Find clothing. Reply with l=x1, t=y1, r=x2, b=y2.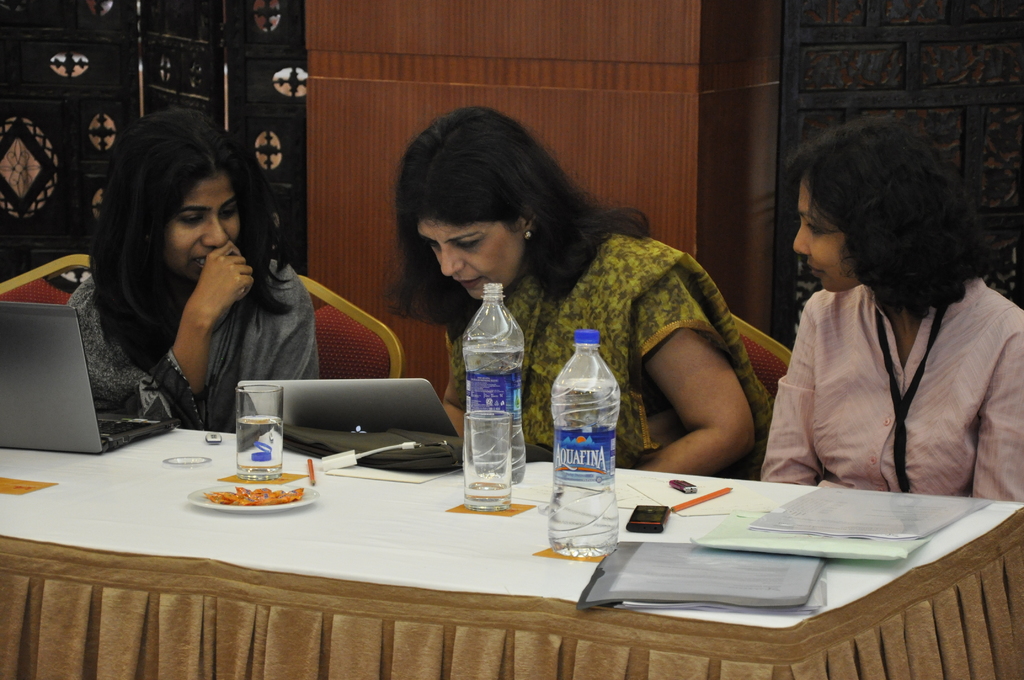
l=765, t=278, r=1023, b=506.
